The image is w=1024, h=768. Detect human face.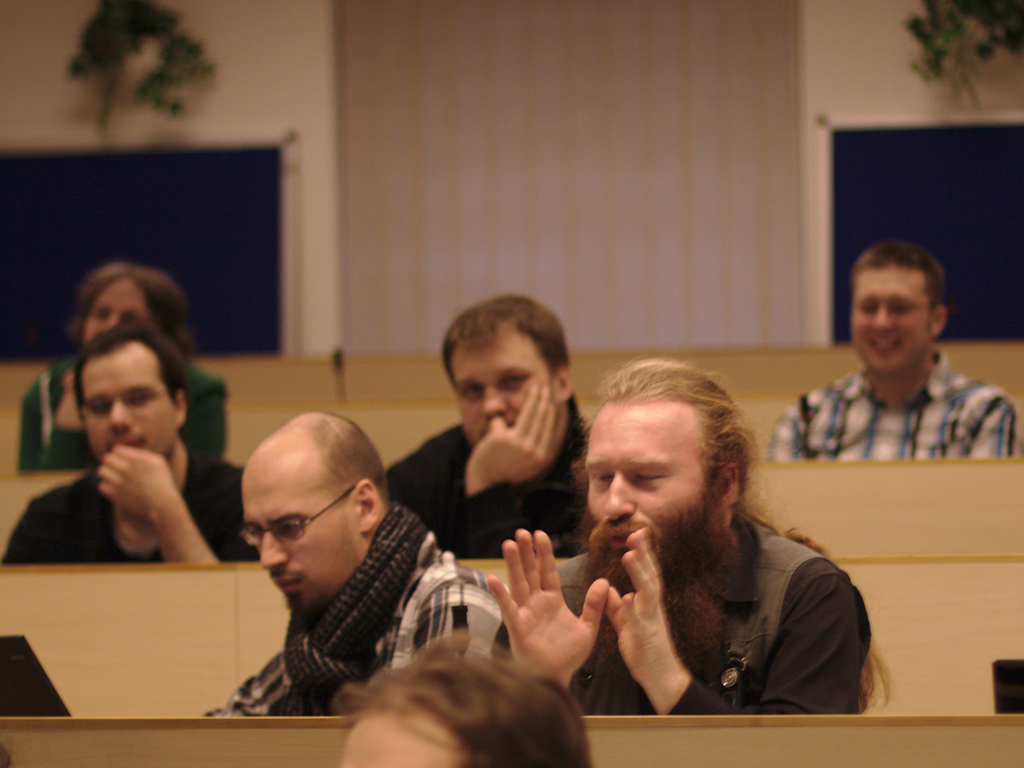
Detection: 228, 462, 362, 592.
